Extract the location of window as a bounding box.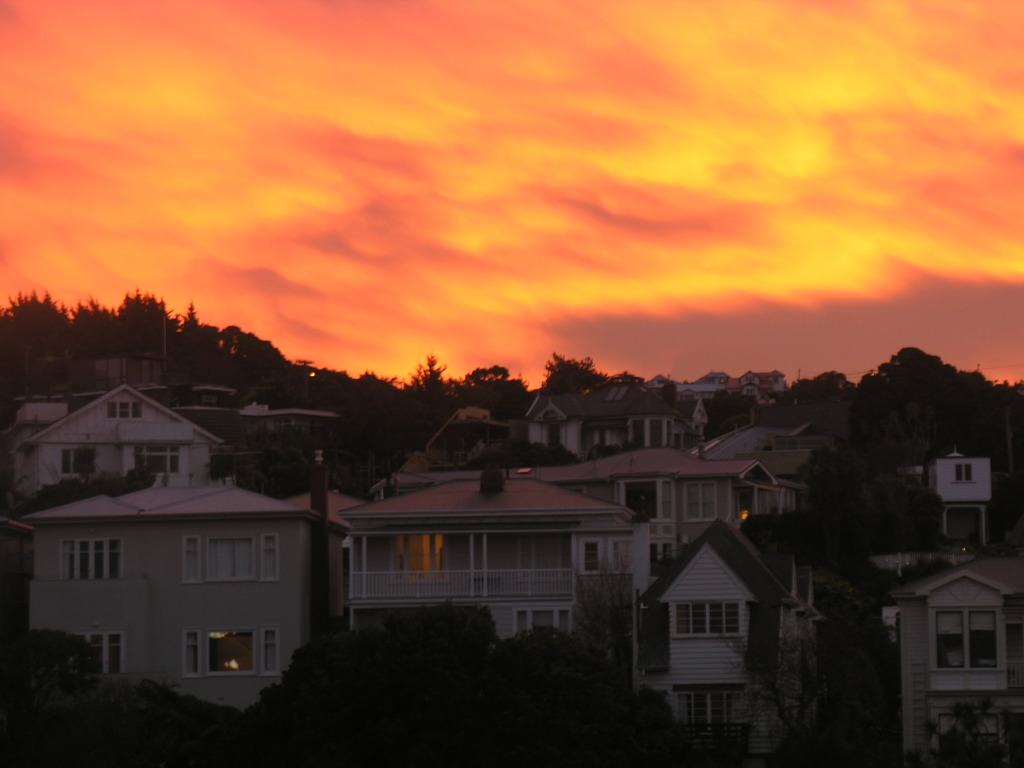
l=59, t=447, r=102, b=484.
